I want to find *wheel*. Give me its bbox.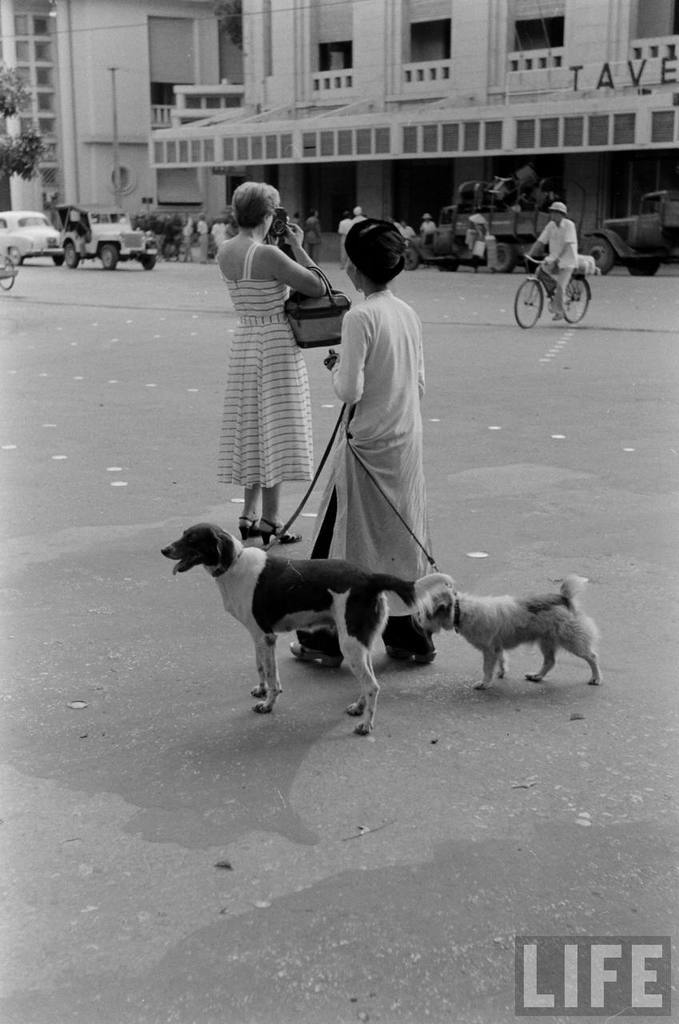
(10,246,22,266).
